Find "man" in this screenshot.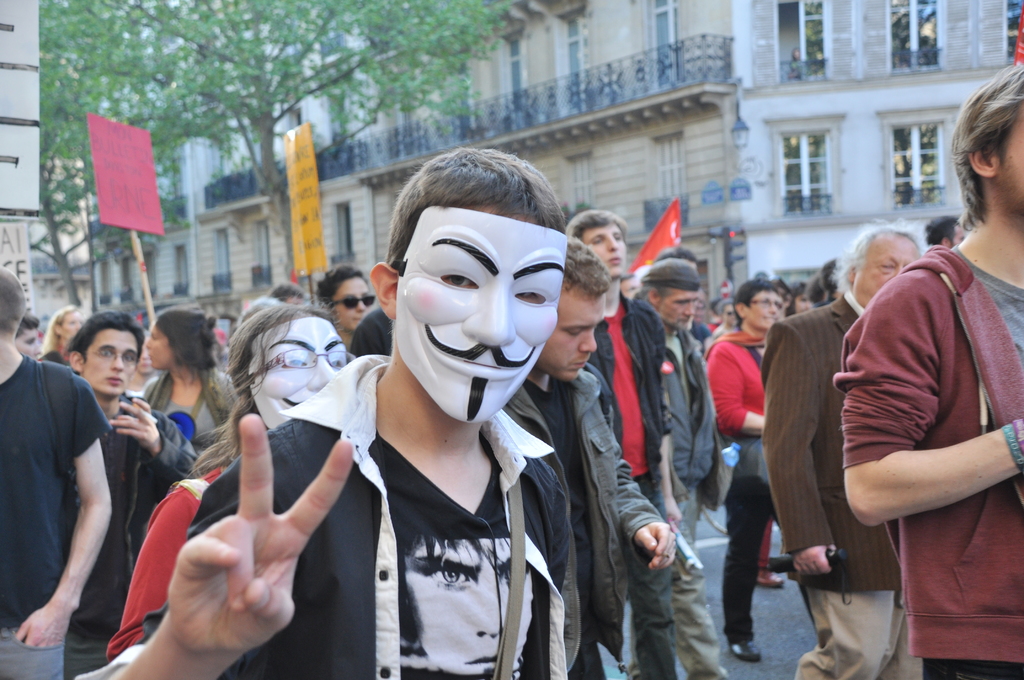
The bounding box for "man" is region(926, 213, 968, 248).
